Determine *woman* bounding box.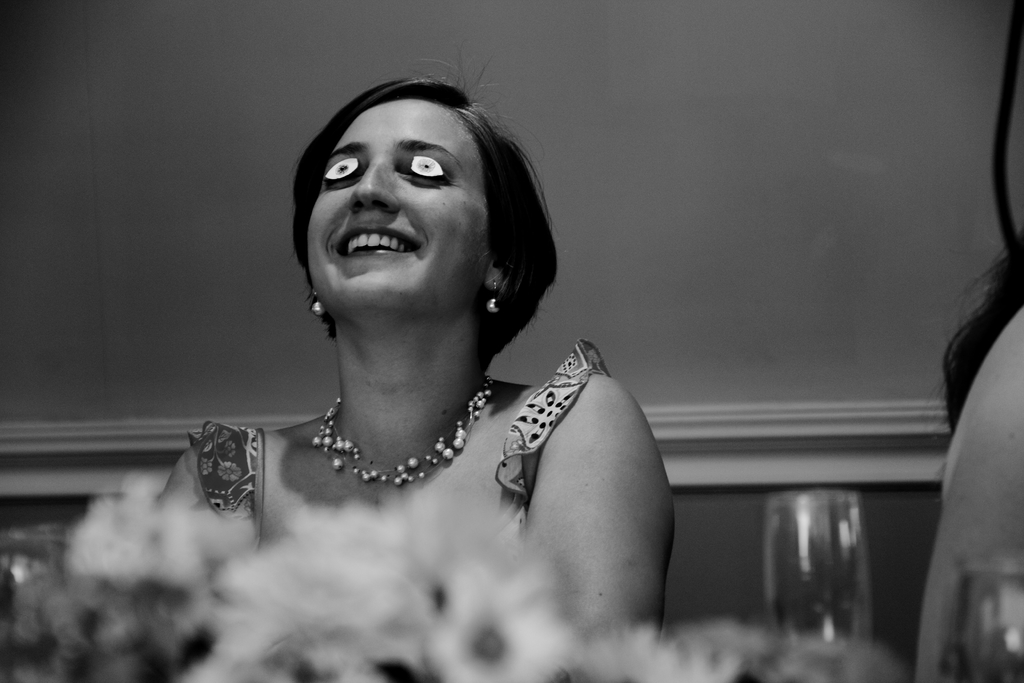
Determined: (165, 54, 680, 648).
